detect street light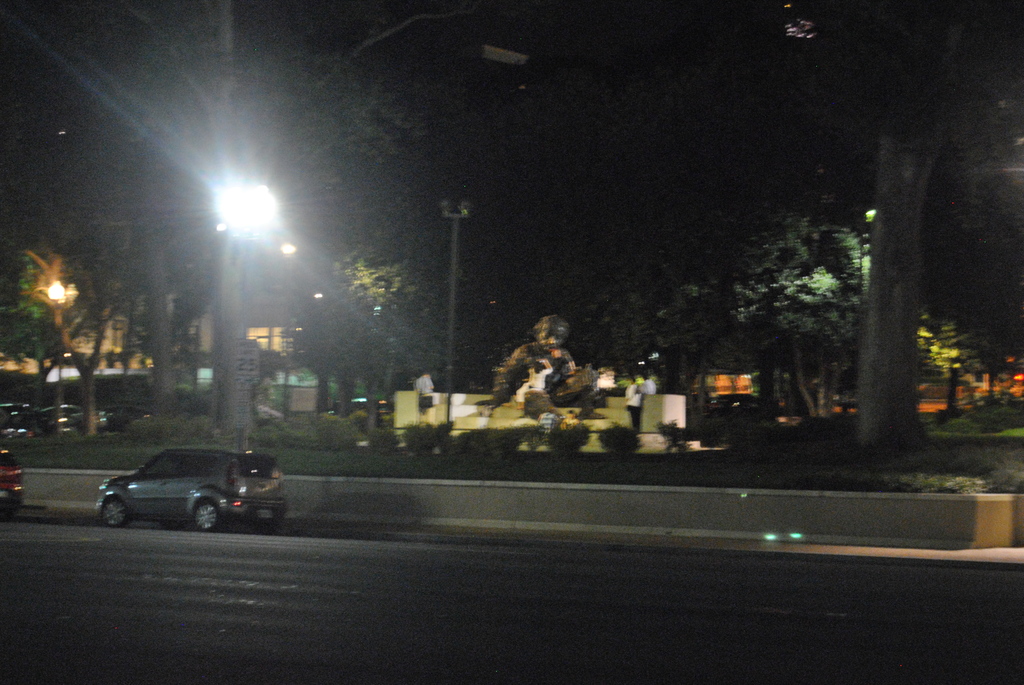
(x1=179, y1=150, x2=291, y2=398)
